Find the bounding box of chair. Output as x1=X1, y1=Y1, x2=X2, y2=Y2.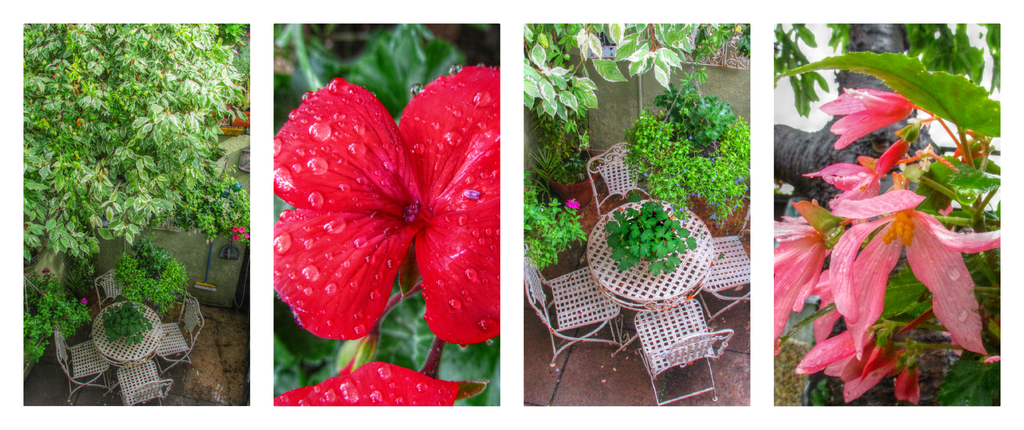
x1=586, y1=140, x2=659, y2=213.
